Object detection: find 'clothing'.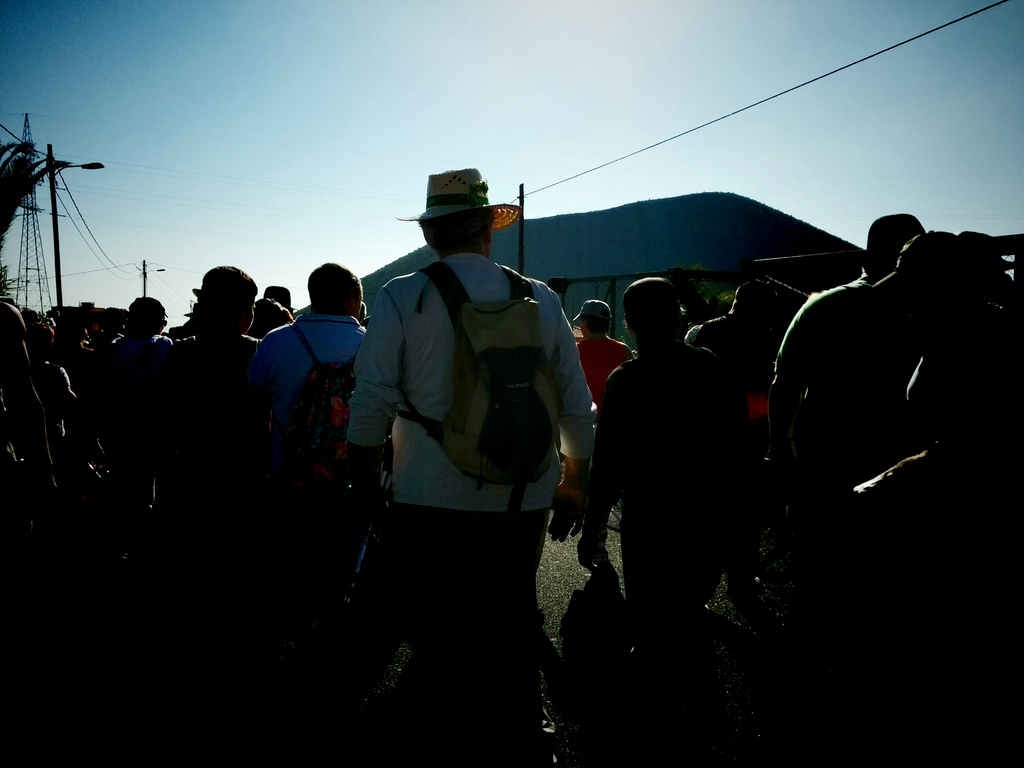
330:189:591:632.
